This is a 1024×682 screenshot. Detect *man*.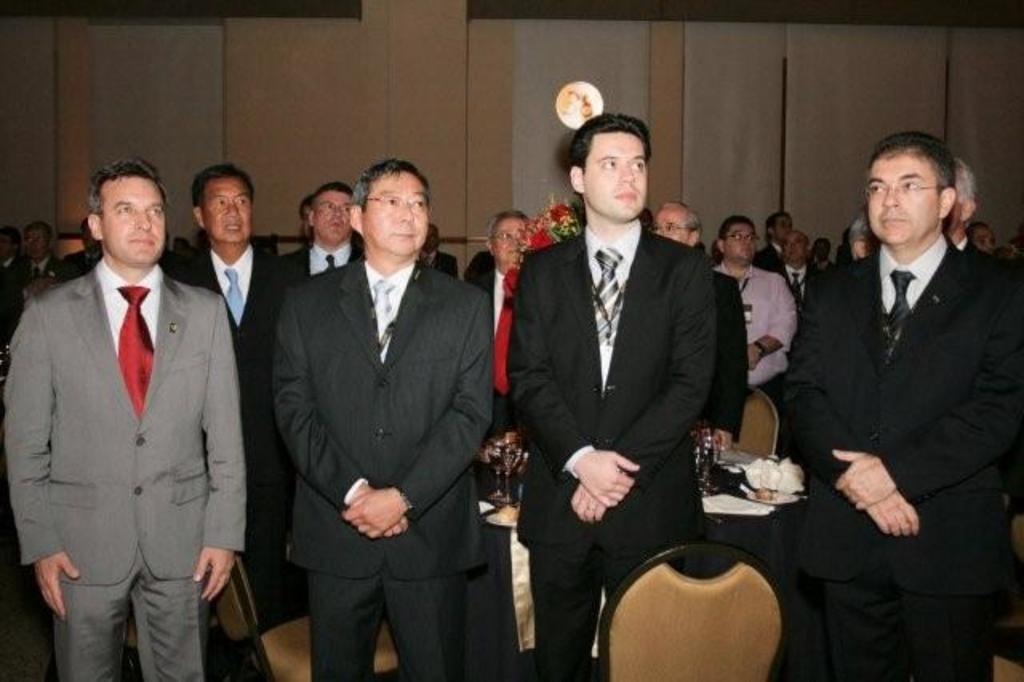
[x1=726, y1=202, x2=792, y2=426].
